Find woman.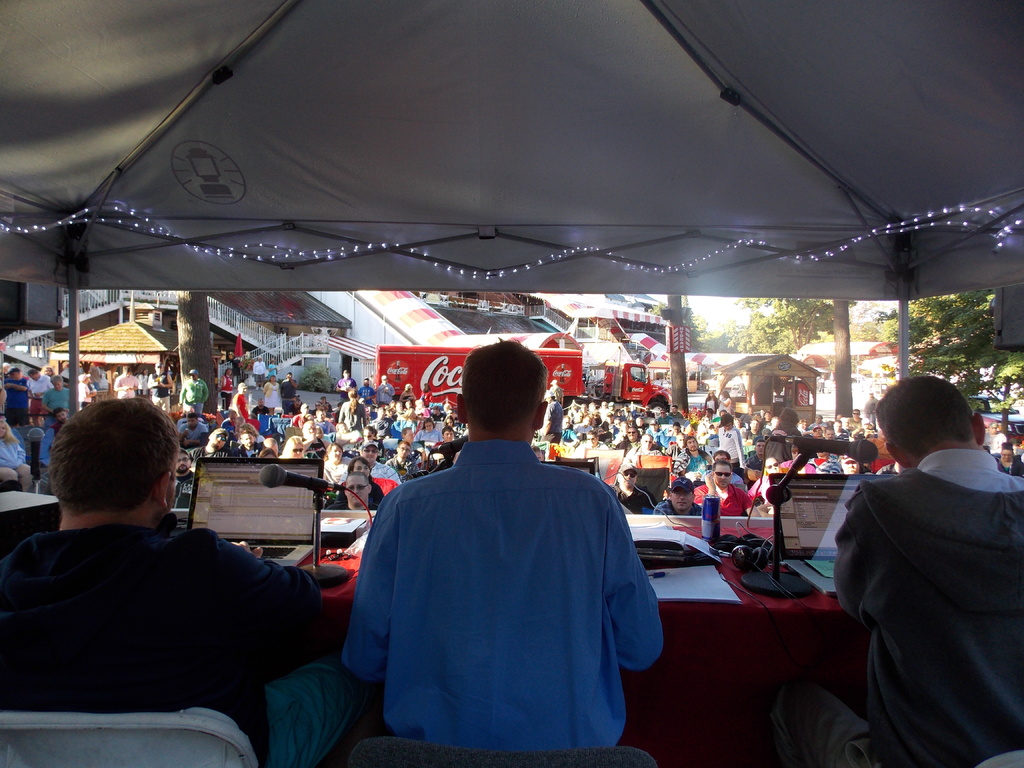
<region>0, 417, 33, 493</region>.
